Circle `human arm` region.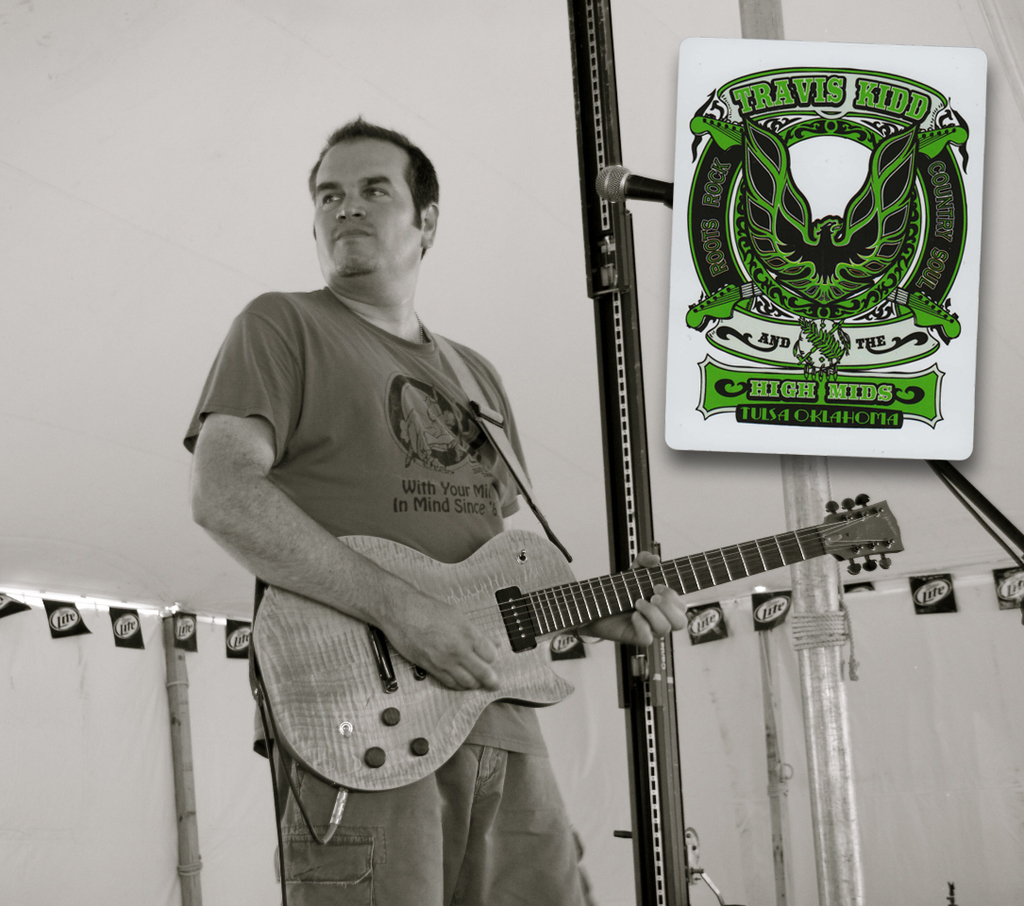
Region: select_region(568, 546, 694, 650).
